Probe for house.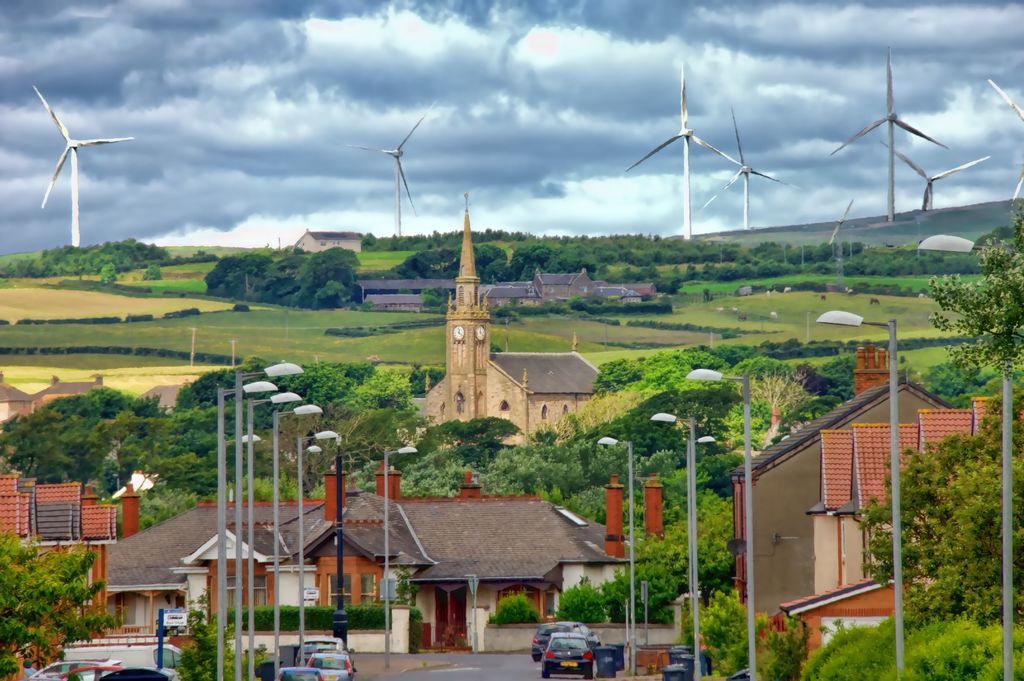
Probe result: (left=0, top=368, right=35, bottom=442).
